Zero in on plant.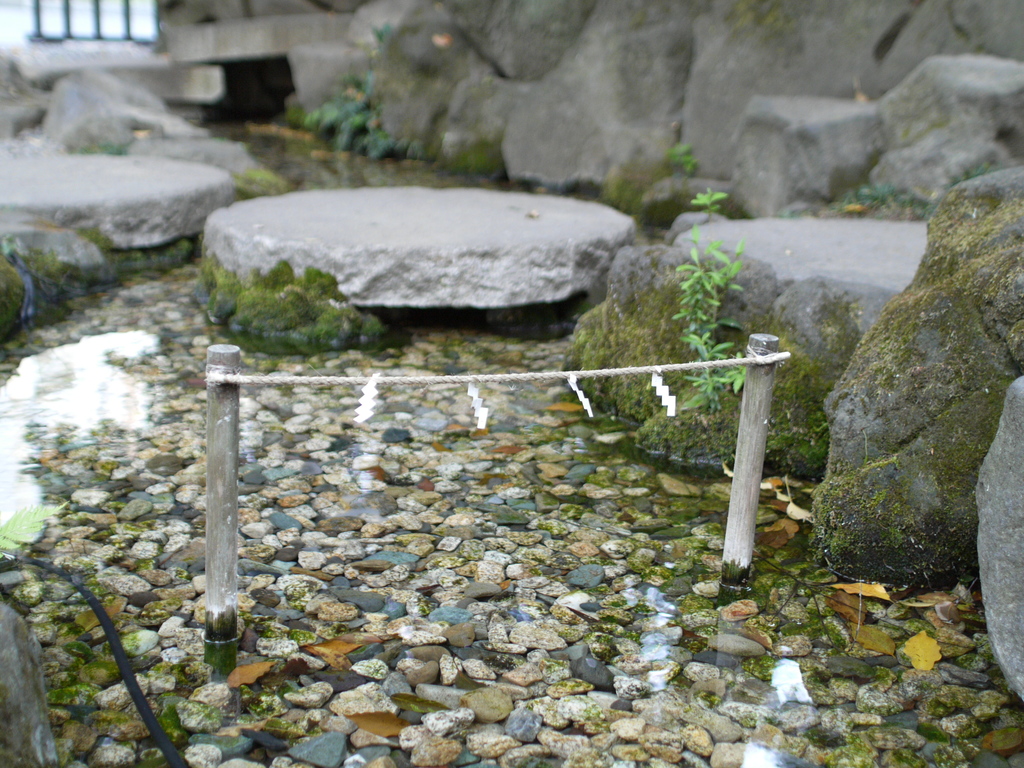
Zeroed in: (838,180,932,221).
